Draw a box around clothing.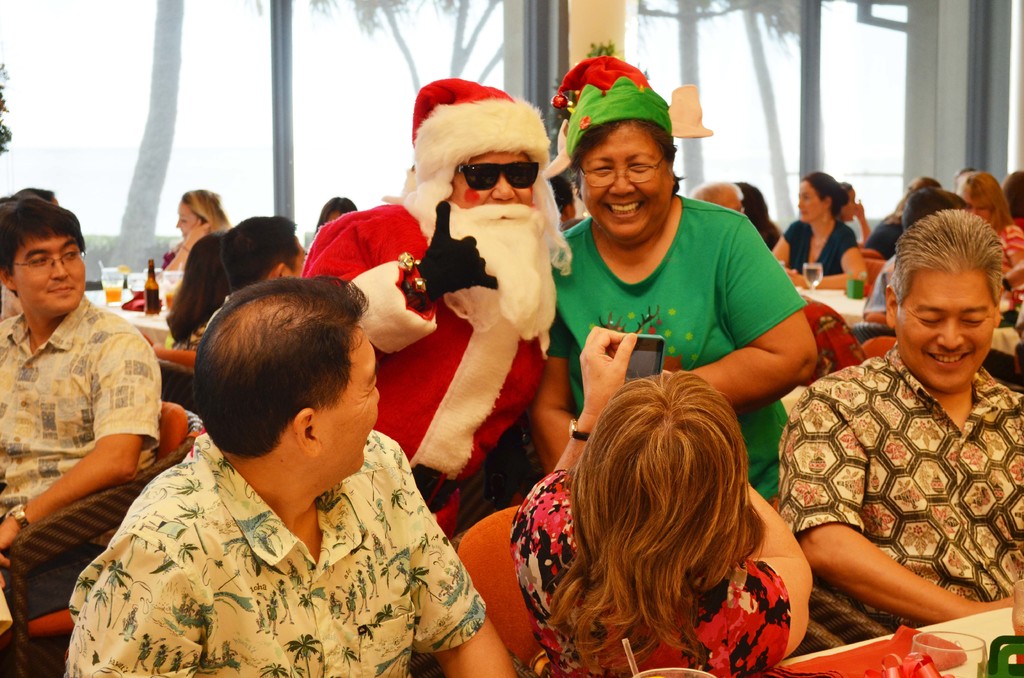
298, 196, 553, 517.
